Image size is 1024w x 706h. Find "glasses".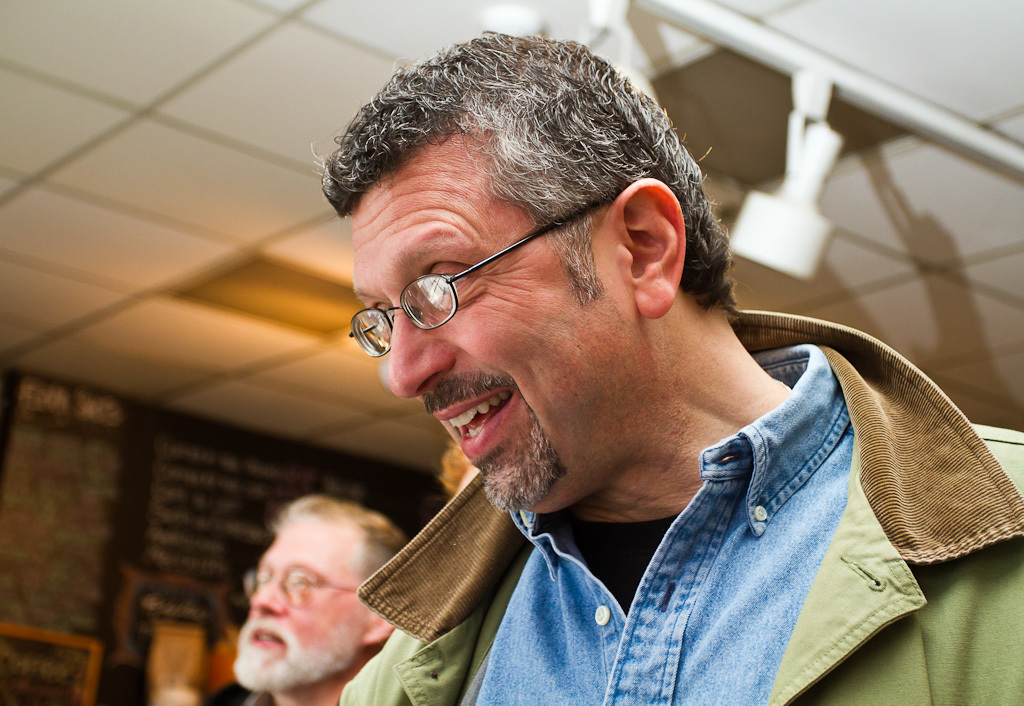
354:211:645:343.
